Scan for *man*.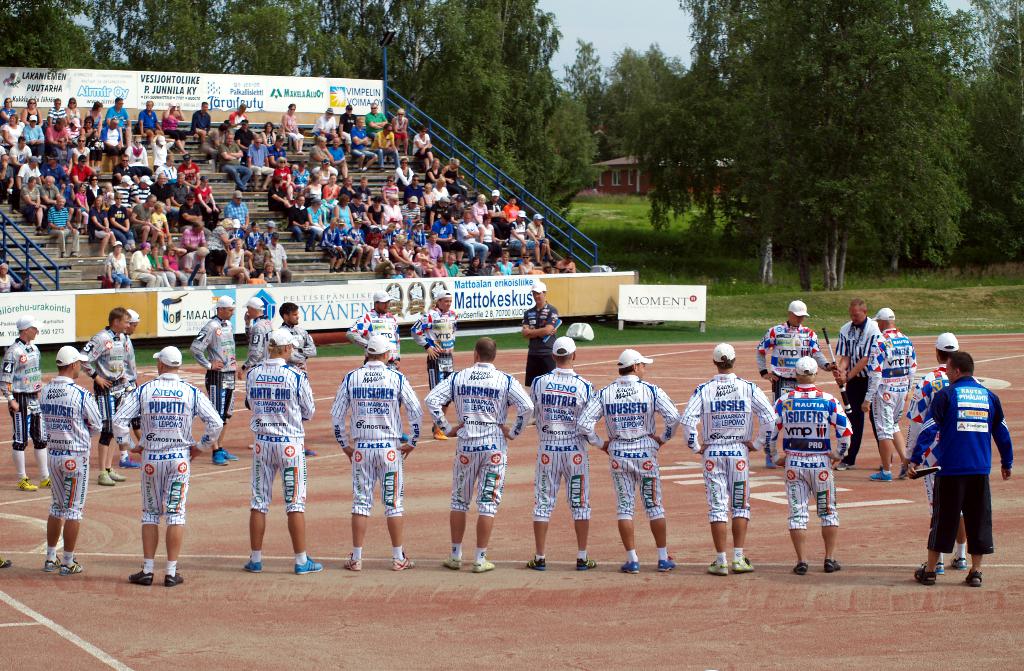
Scan result: [x1=355, y1=116, x2=377, y2=169].
